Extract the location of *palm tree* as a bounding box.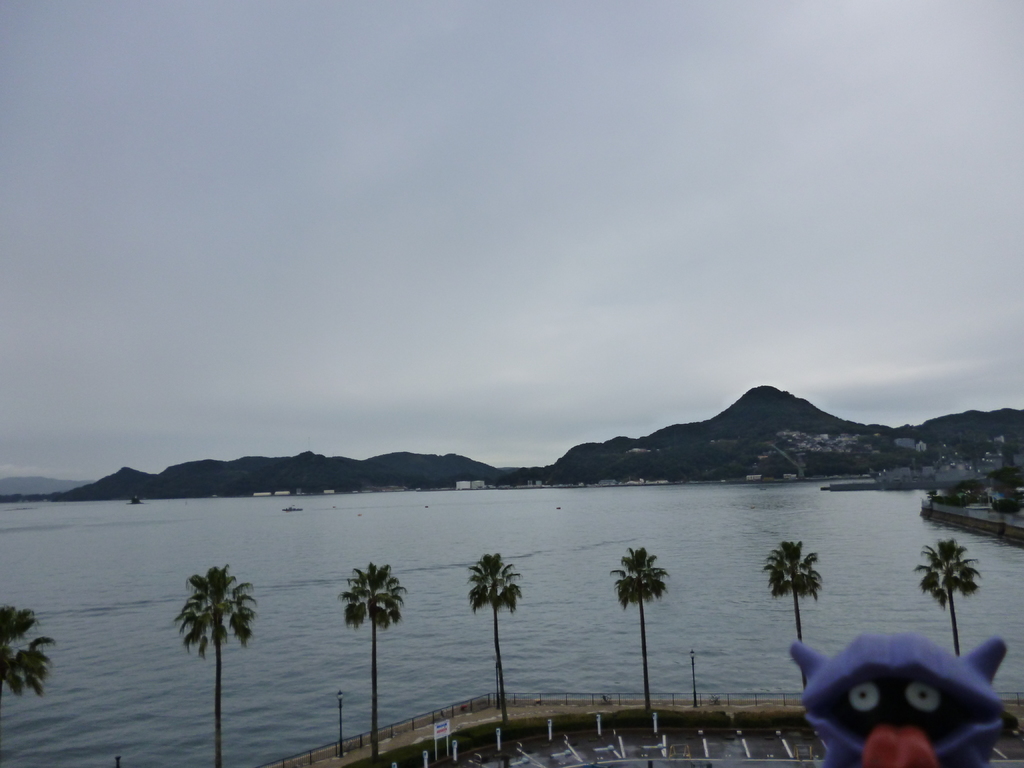
pyautogui.locateOnScreen(611, 545, 669, 719).
